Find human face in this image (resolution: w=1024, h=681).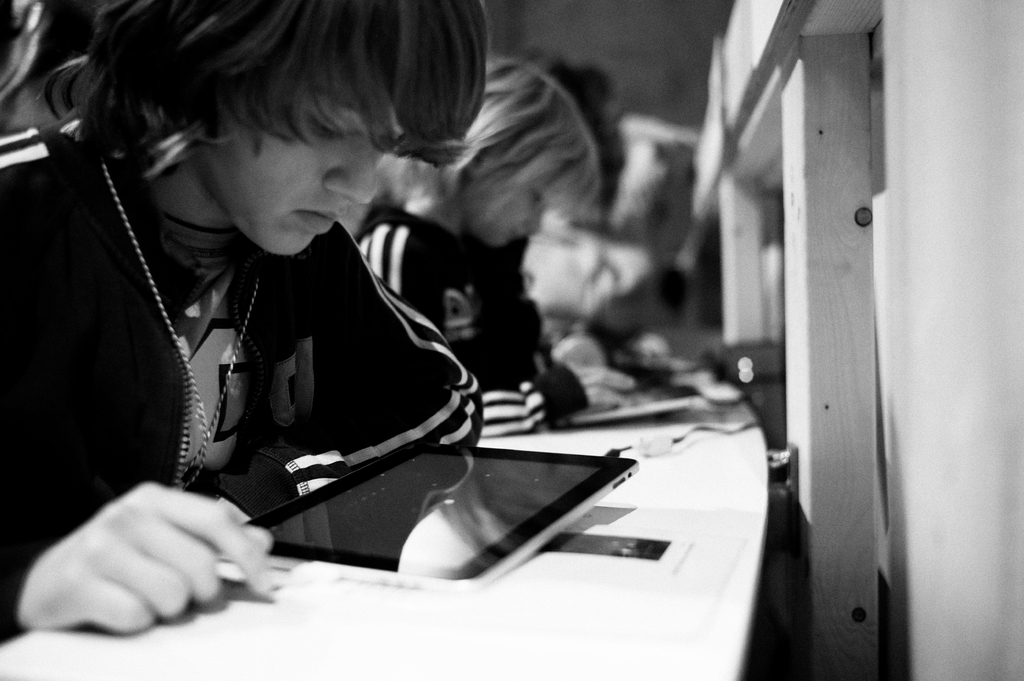
BBox(203, 89, 404, 254).
